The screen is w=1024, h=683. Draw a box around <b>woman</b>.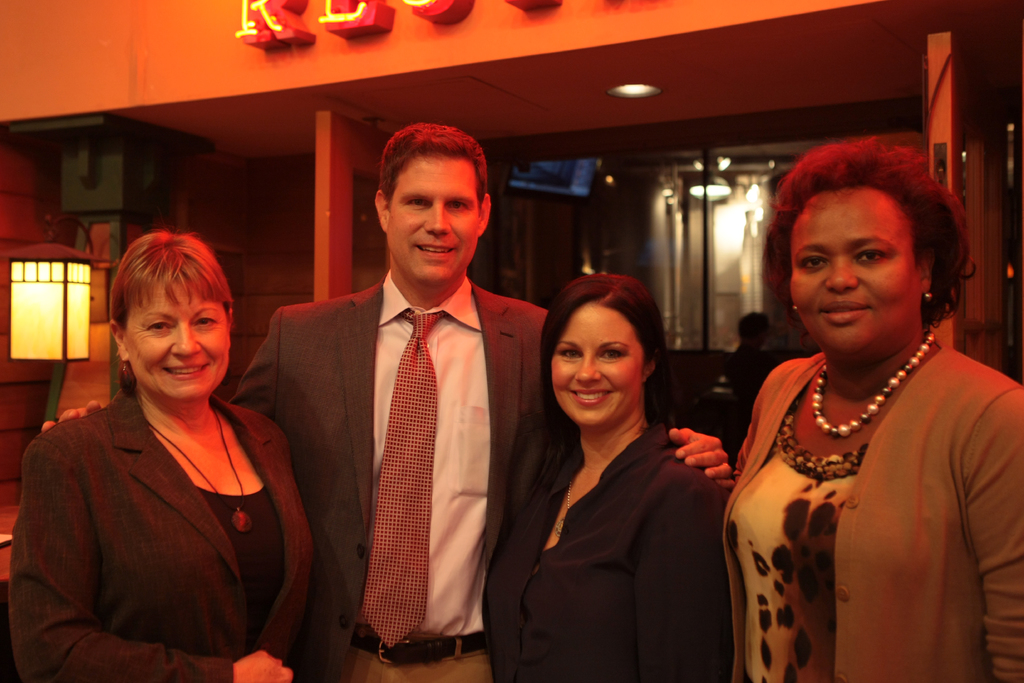
pyautogui.locateOnScreen(496, 261, 737, 677).
